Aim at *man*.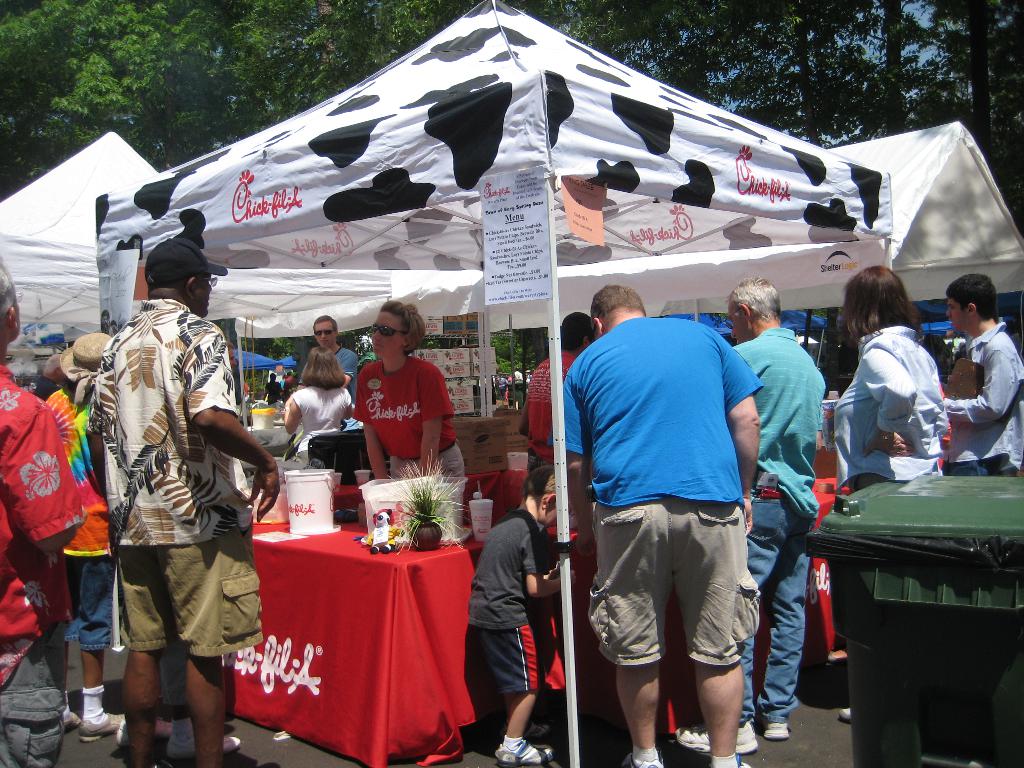
Aimed at select_region(937, 276, 1023, 483).
